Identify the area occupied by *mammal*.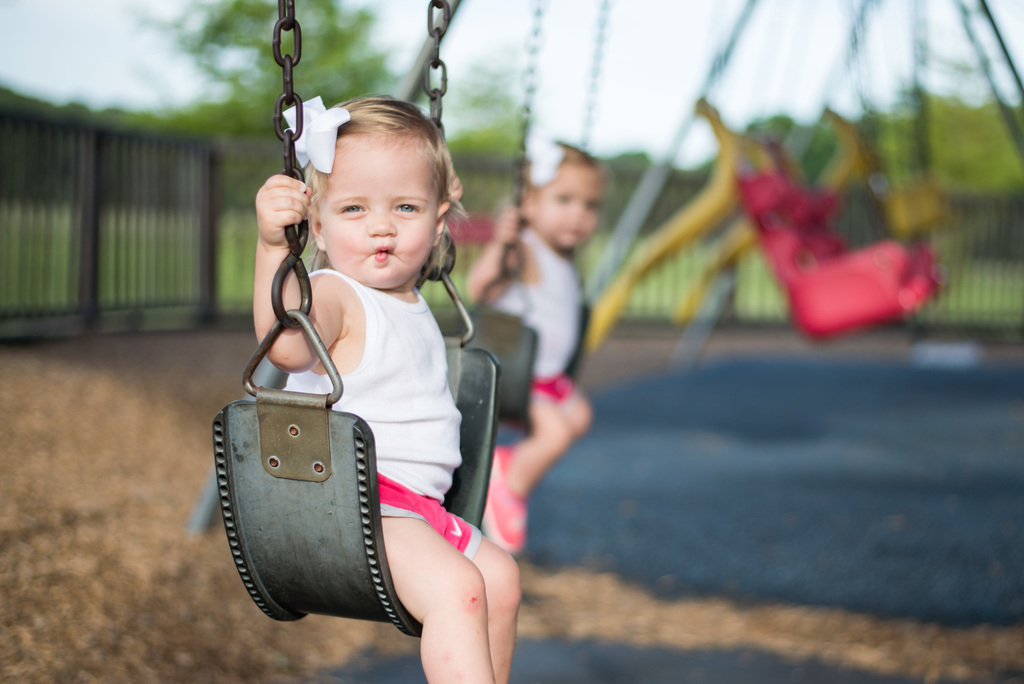
Area: bbox=(209, 82, 549, 650).
